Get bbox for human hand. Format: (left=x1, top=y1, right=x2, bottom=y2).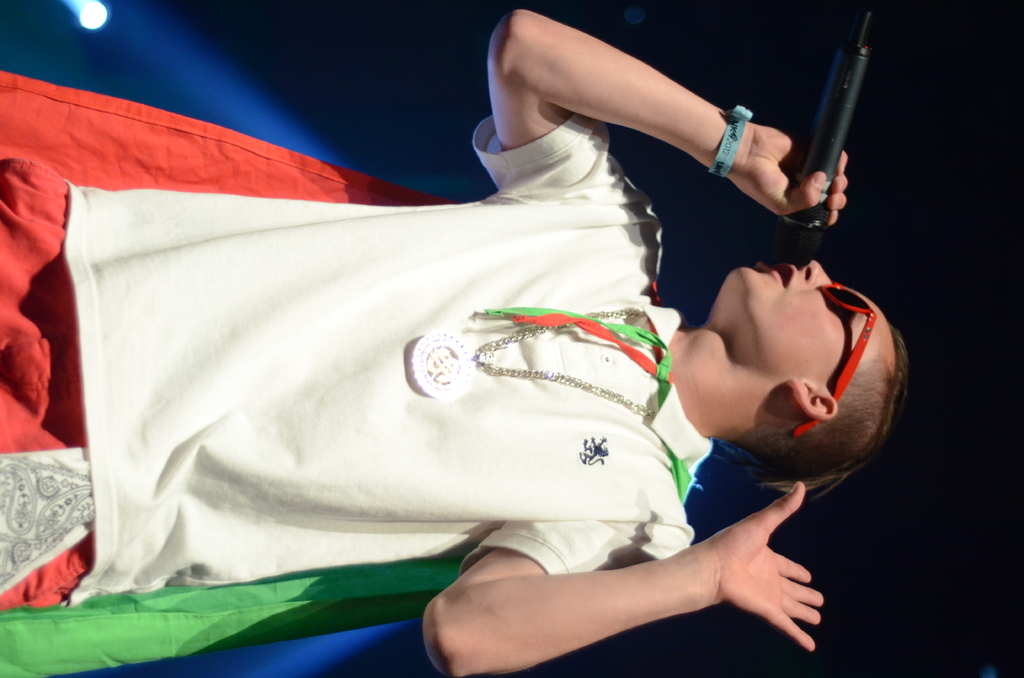
(left=732, top=125, right=847, bottom=230).
